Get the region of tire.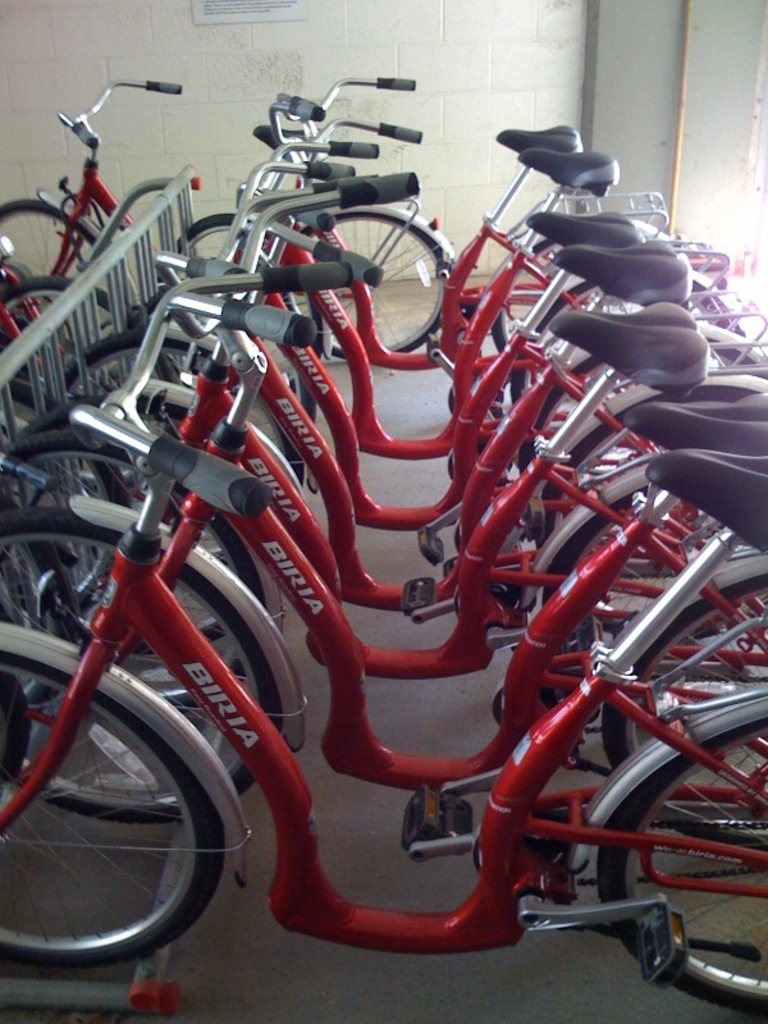
[0, 623, 234, 970].
